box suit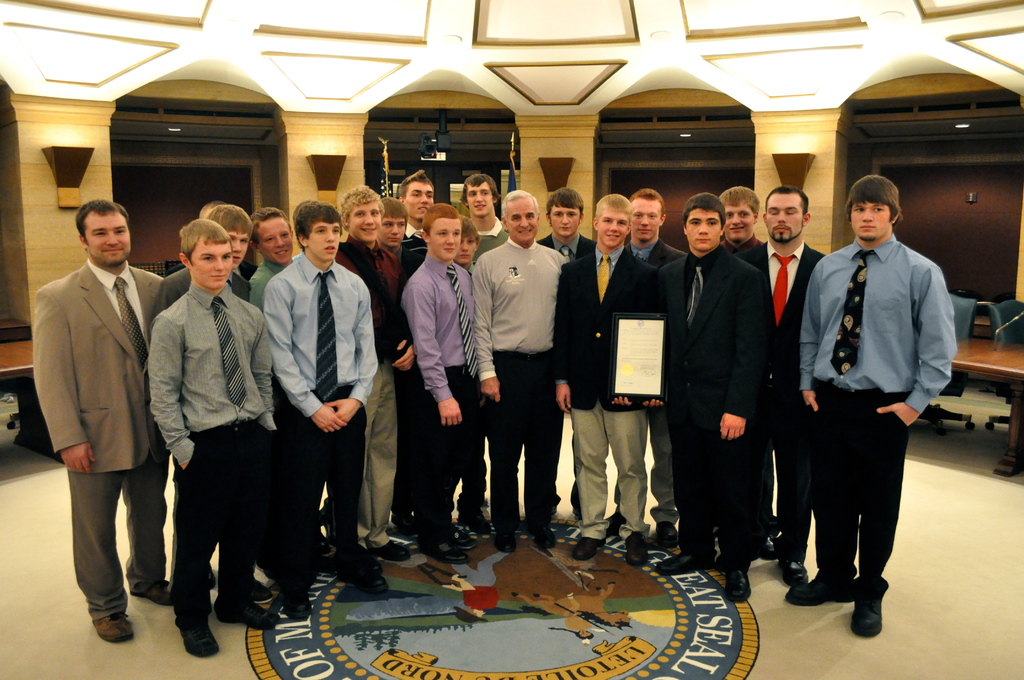
550,252,662,414
